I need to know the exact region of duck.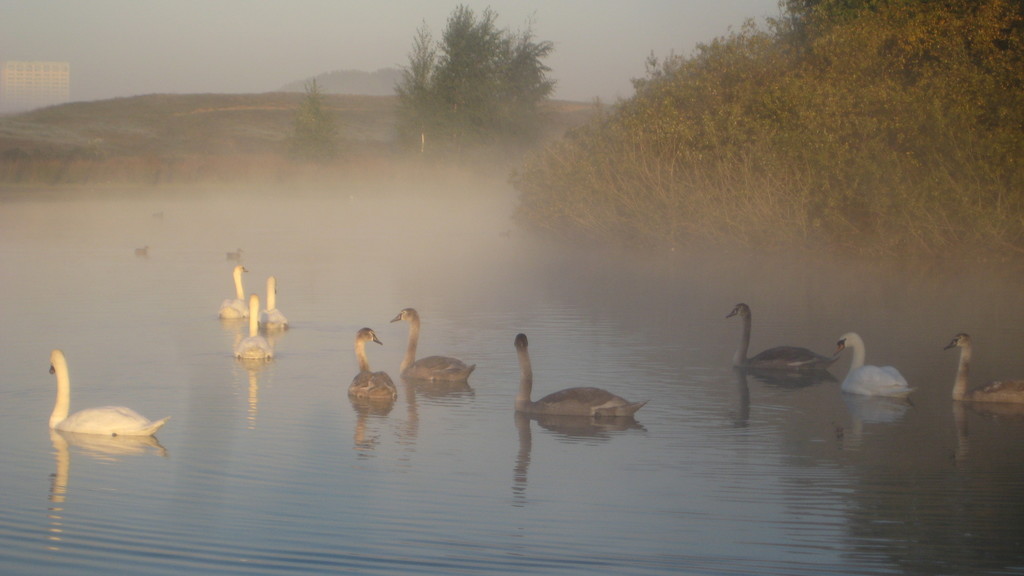
Region: BBox(40, 351, 166, 453).
